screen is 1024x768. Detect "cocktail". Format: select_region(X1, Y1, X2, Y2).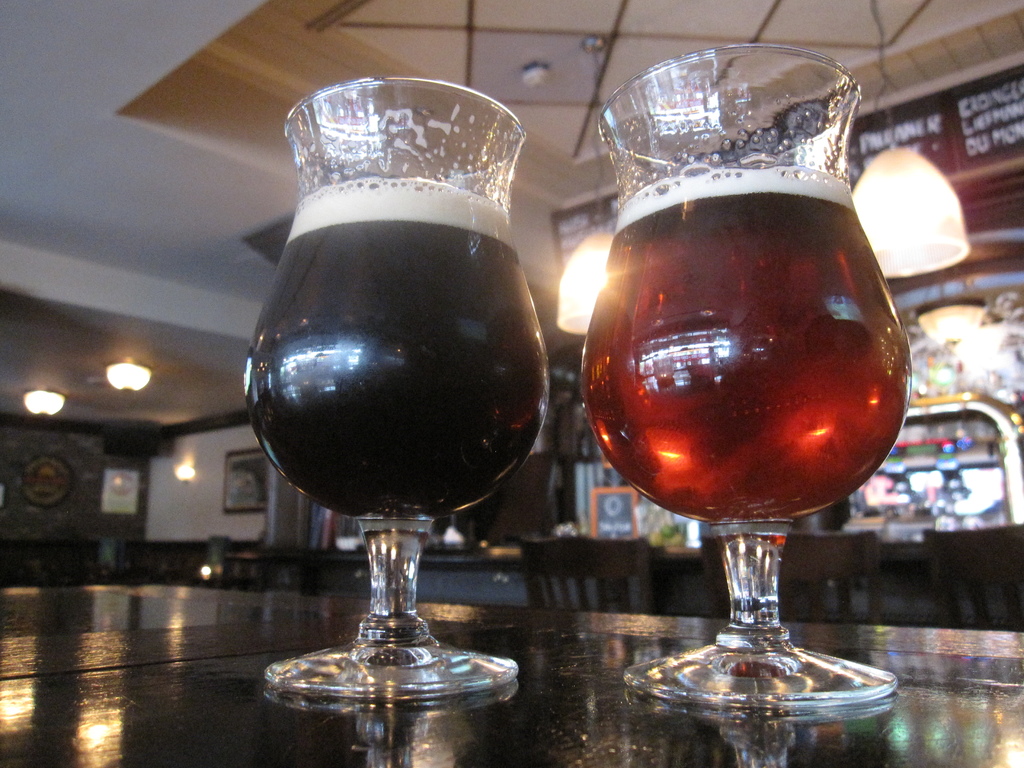
select_region(565, 68, 927, 729).
